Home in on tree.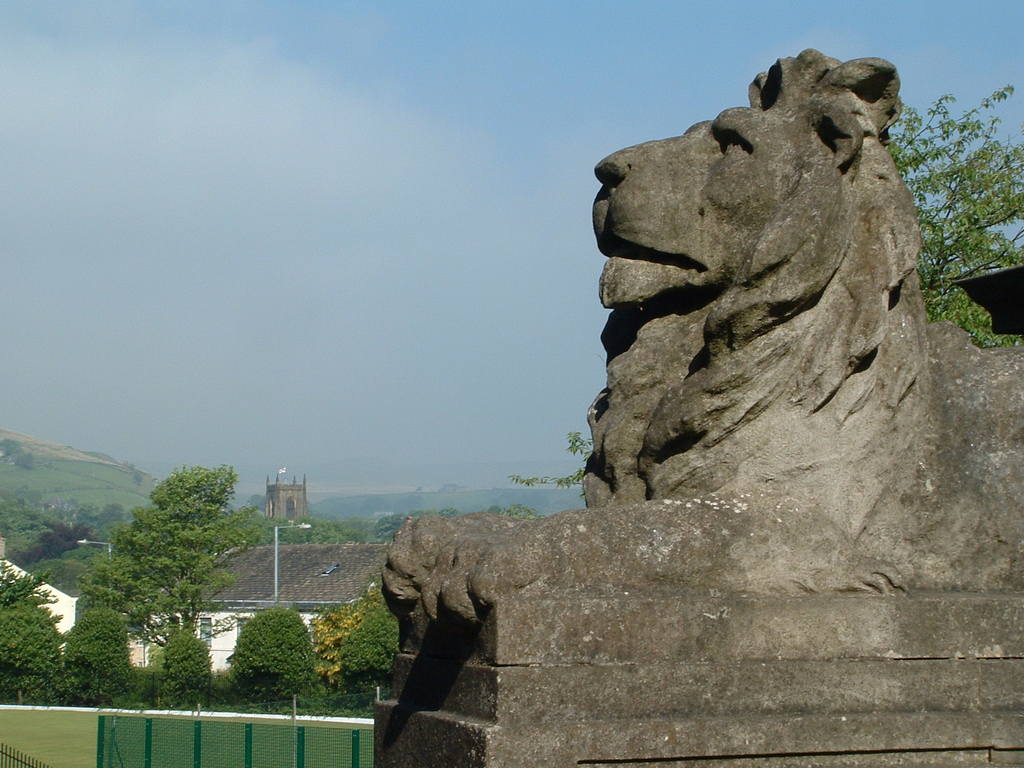
Homed in at bbox=[438, 506, 465, 519].
